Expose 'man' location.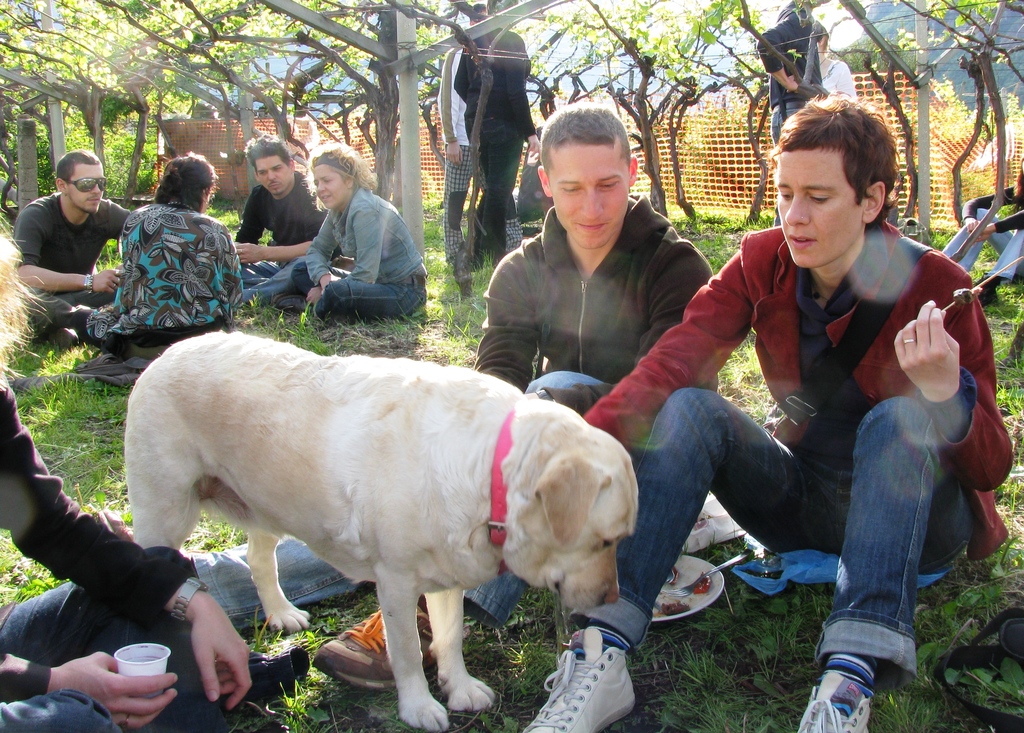
Exposed at 89/102/714/695.
